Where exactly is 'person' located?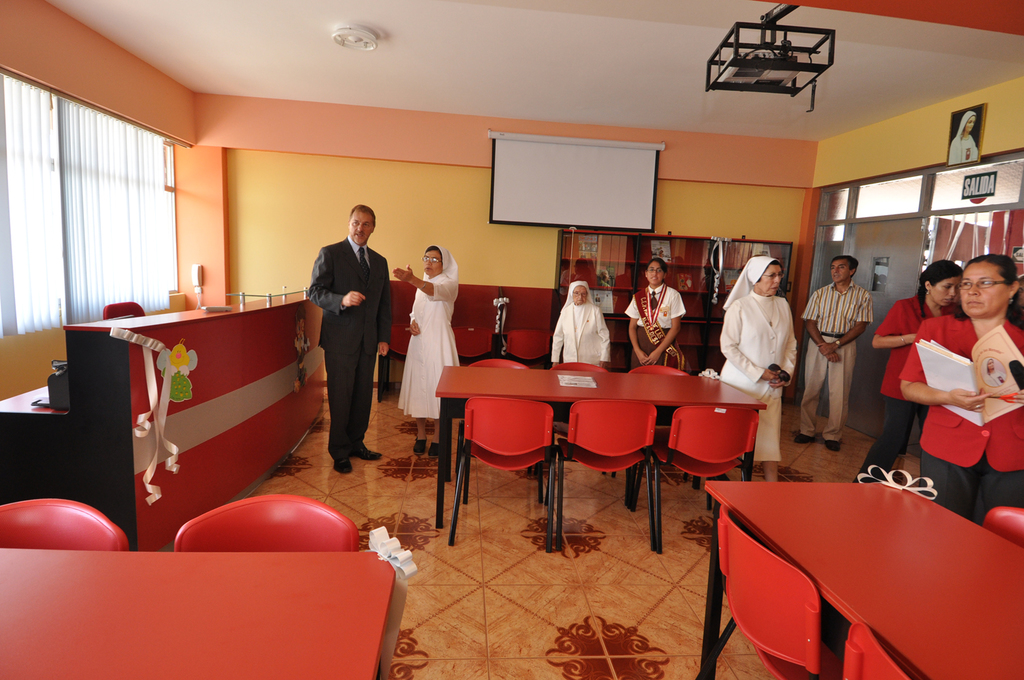
Its bounding box is 623 255 683 378.
